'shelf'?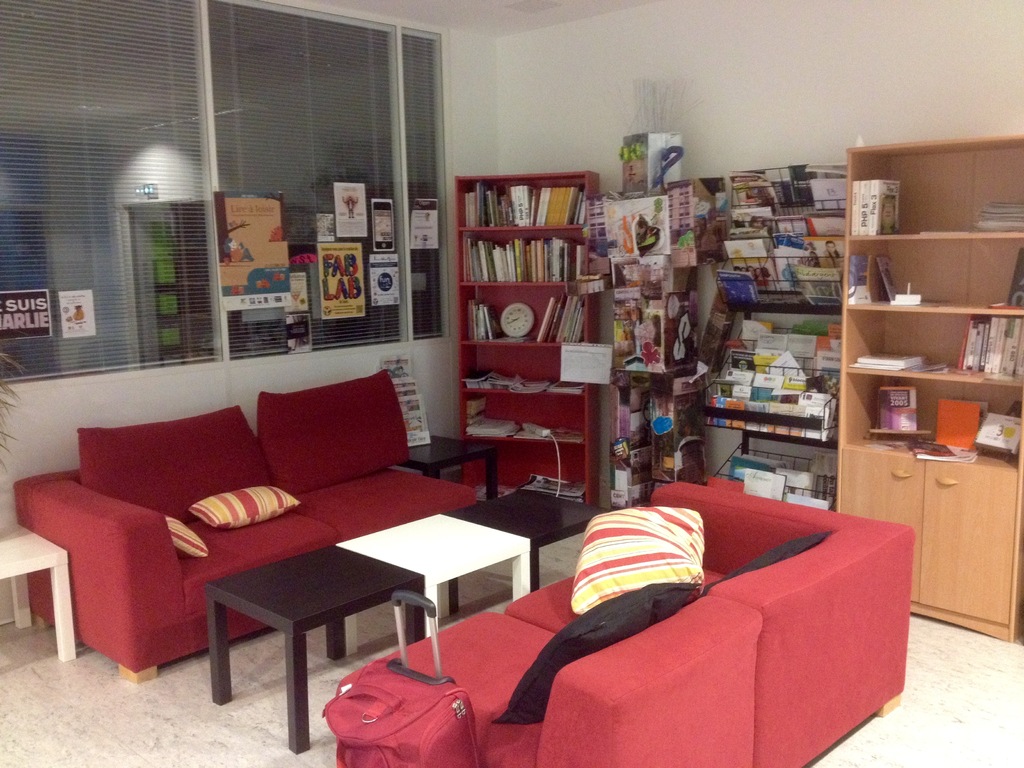
region(595, 175, 735, 517)
